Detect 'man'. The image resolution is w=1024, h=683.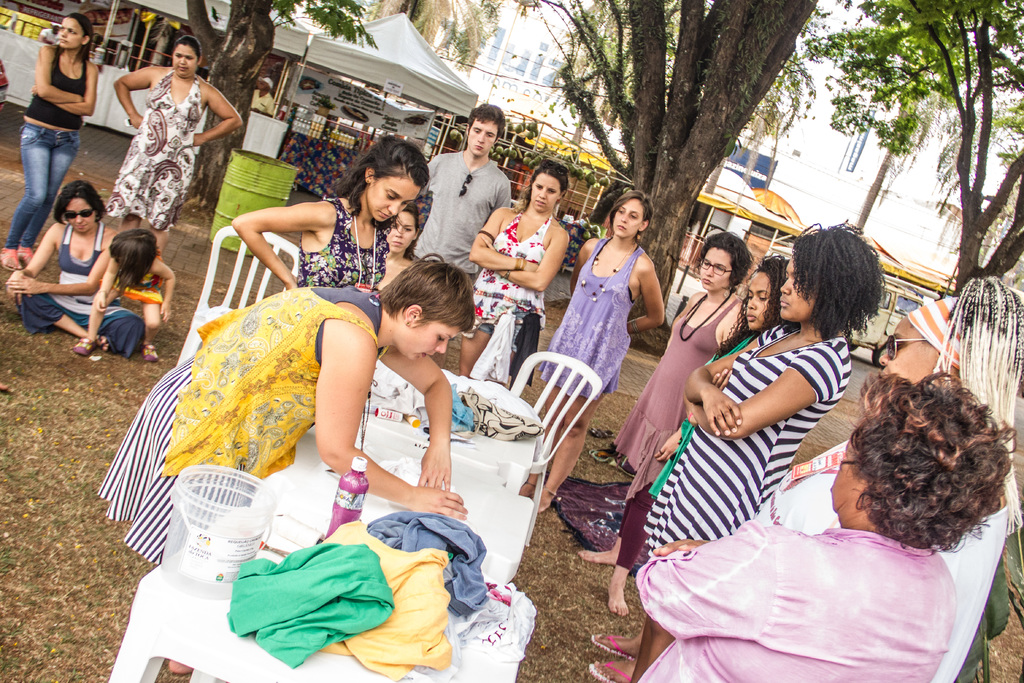
bbox=[405, 125, 513, 266].
